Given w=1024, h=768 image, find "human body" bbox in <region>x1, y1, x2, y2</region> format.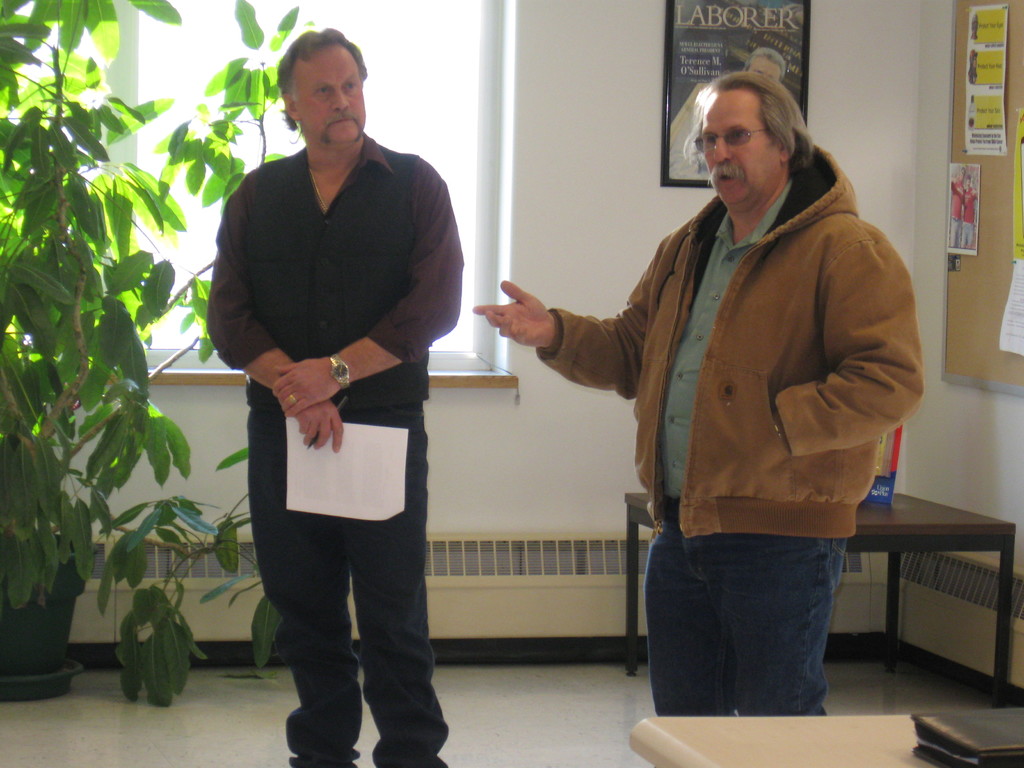
<region>479, 65, 929, 720</region>.
